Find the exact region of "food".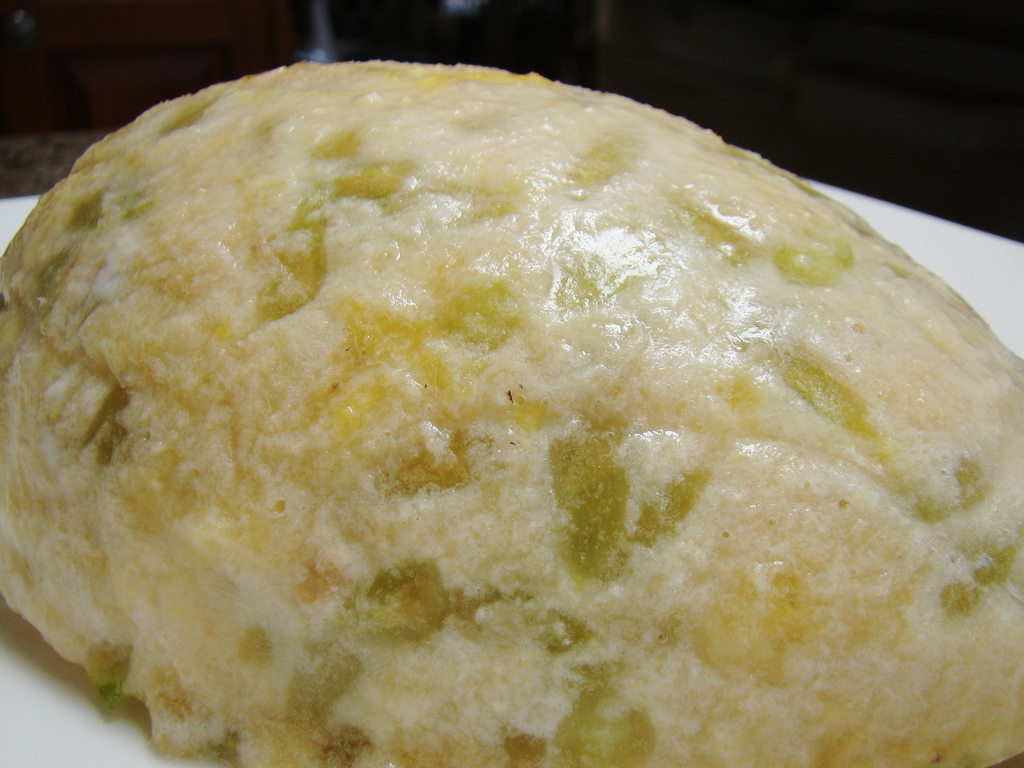
Exact region: detection(1, 51, 1023, 739).
